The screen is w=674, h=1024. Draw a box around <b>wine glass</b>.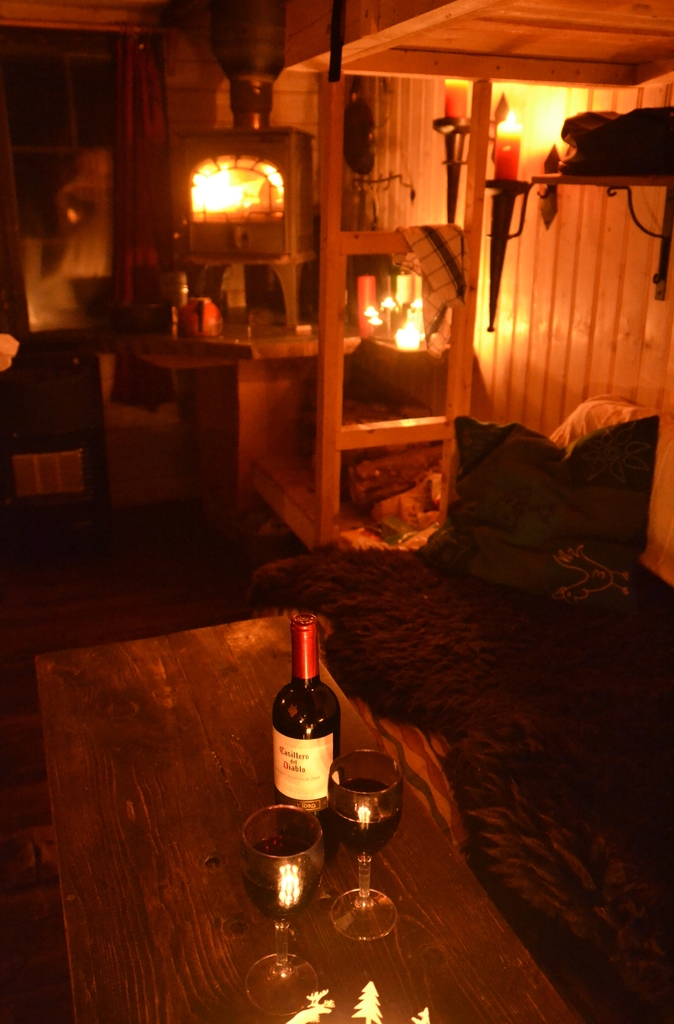
241, 803, 319, 1020.
